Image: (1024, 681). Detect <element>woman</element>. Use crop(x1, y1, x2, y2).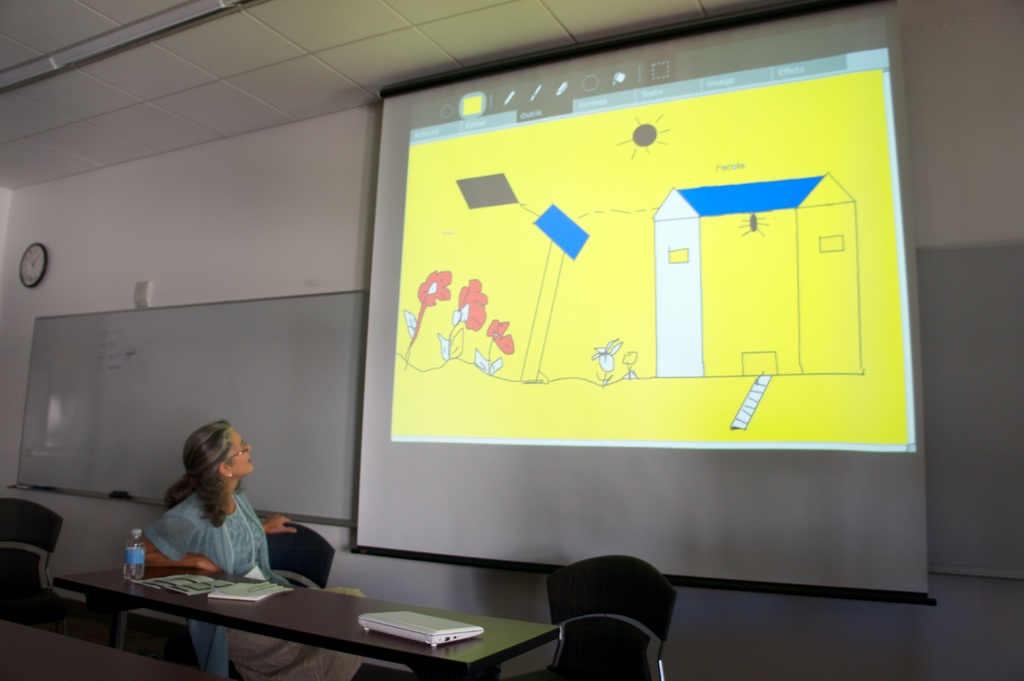
crop(138, 435, 308, 599).
